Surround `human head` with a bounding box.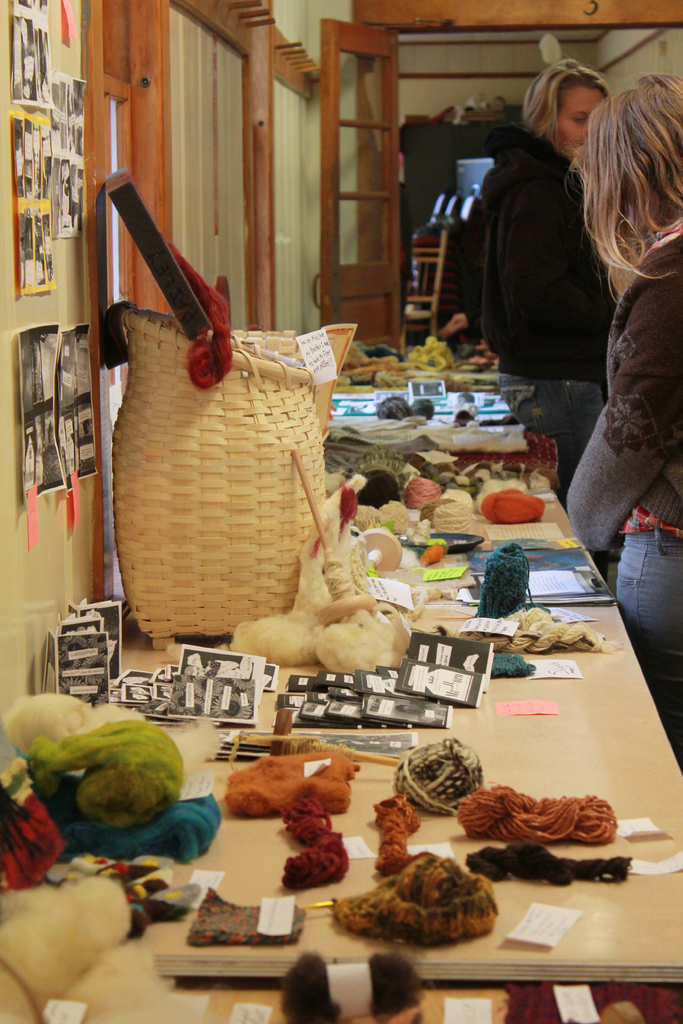
536 56 624 145.
